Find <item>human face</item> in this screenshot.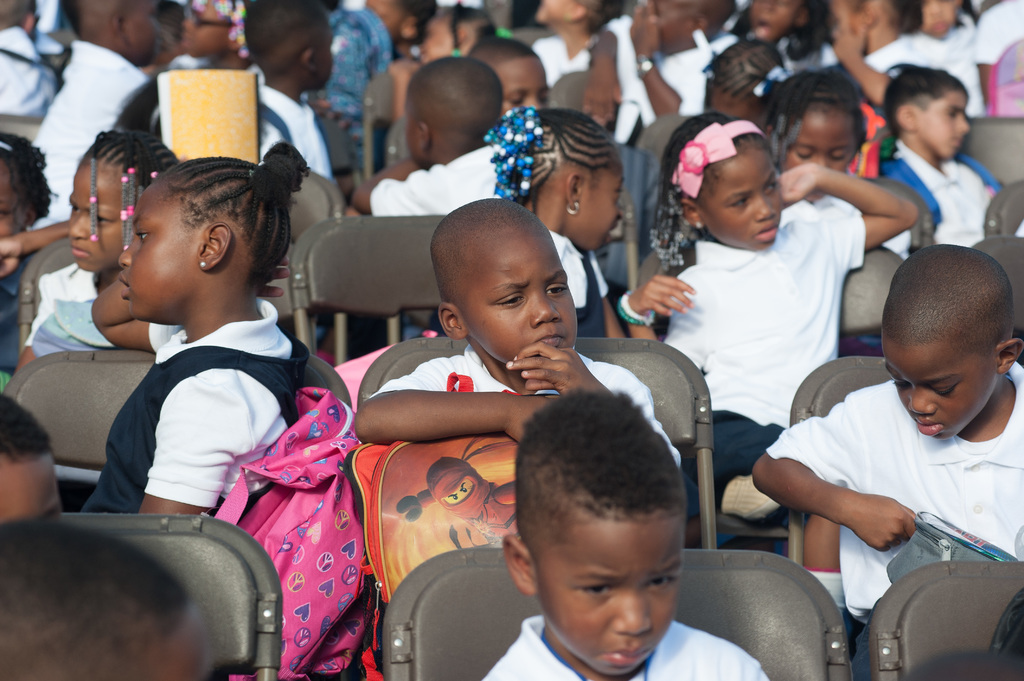
The bounding box for <item>human face</item> is x1=757, y1=0, x2=792, y2=42.
